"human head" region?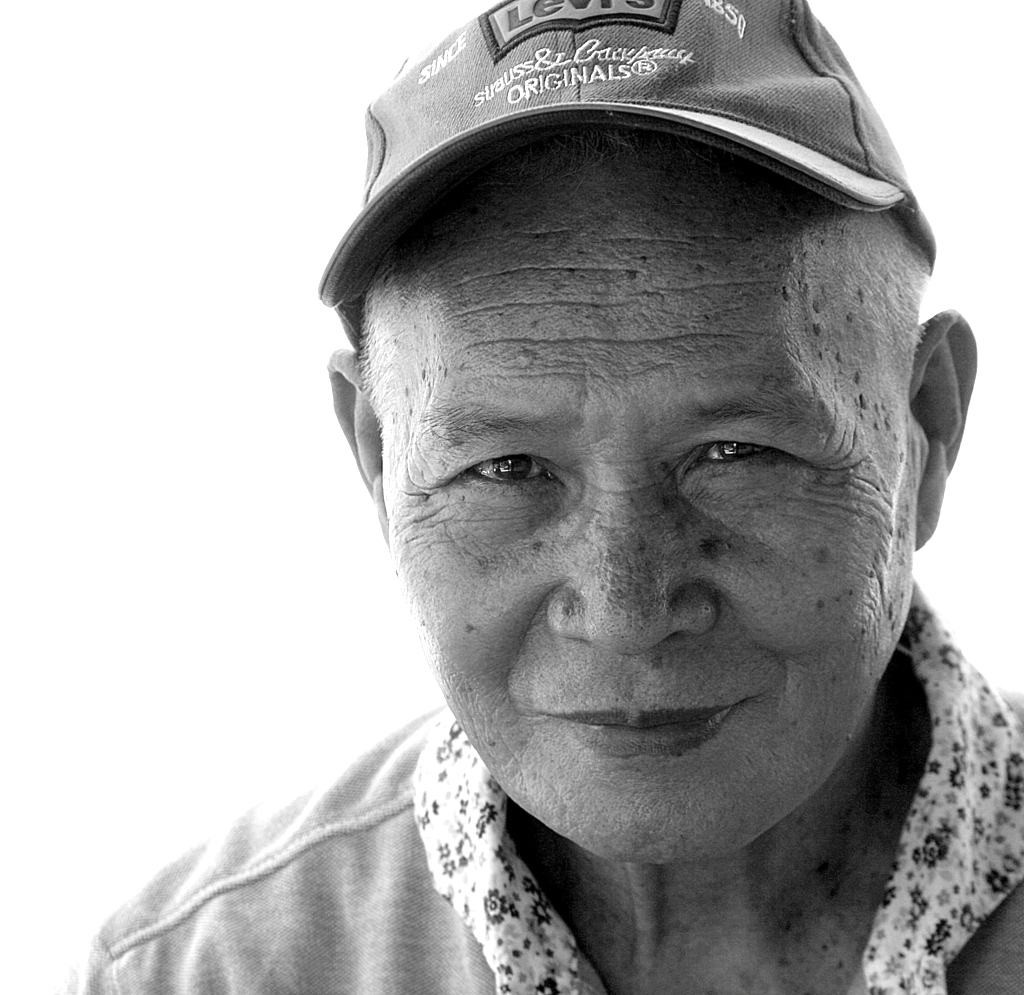
235:1:964:870
